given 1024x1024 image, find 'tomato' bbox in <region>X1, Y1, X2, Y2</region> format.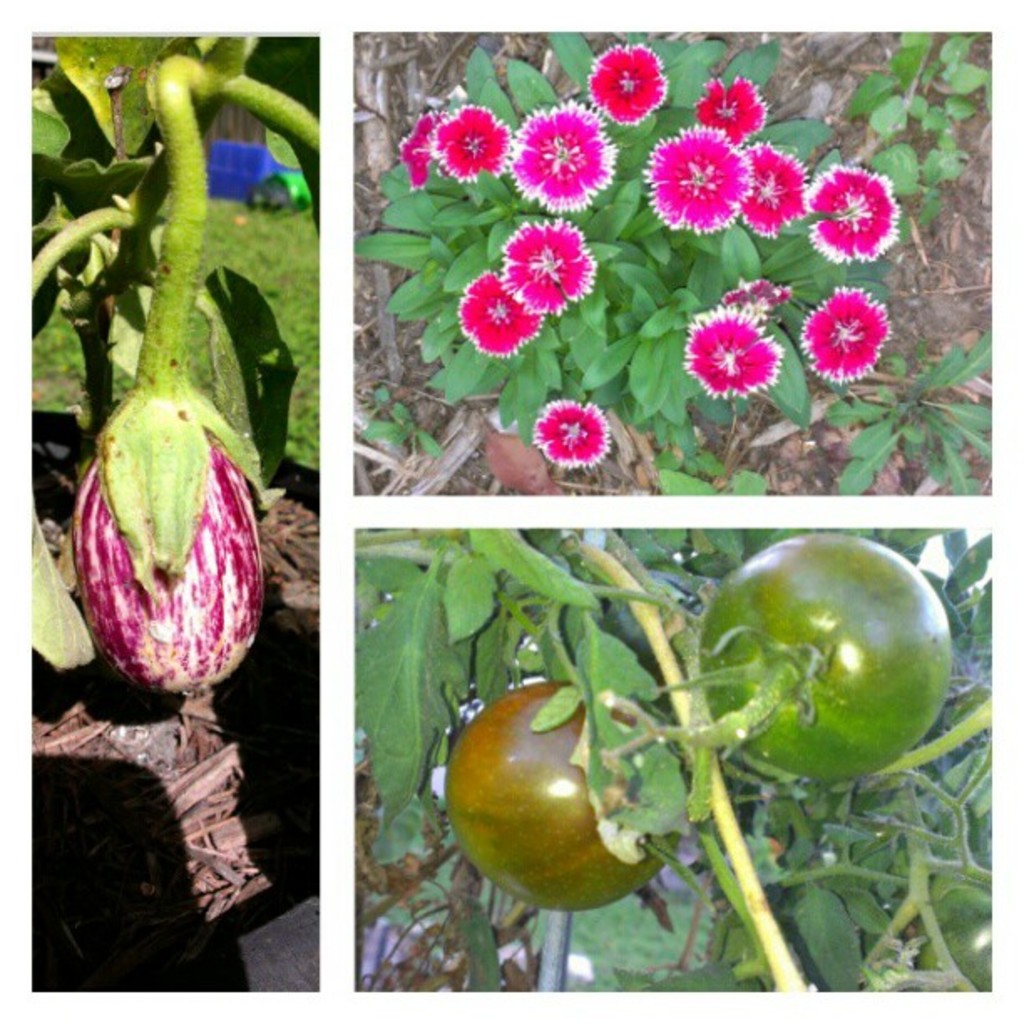
<region>699, 530, 949, 783</region>.
